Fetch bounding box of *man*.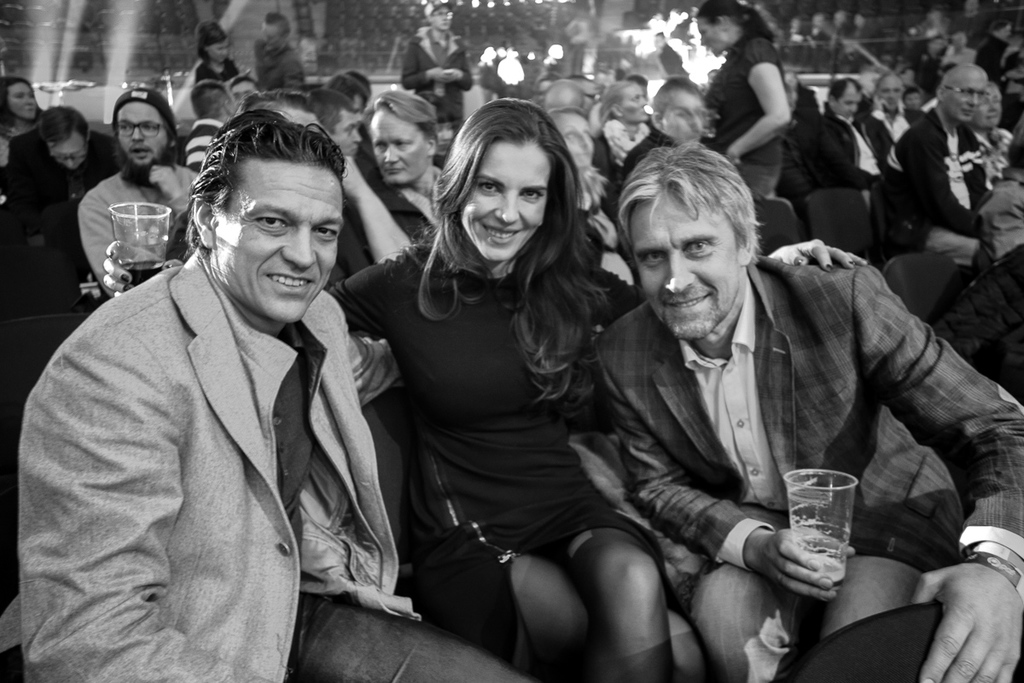
Bbox: x1=851, y1=74, x2=899, y2=169.
